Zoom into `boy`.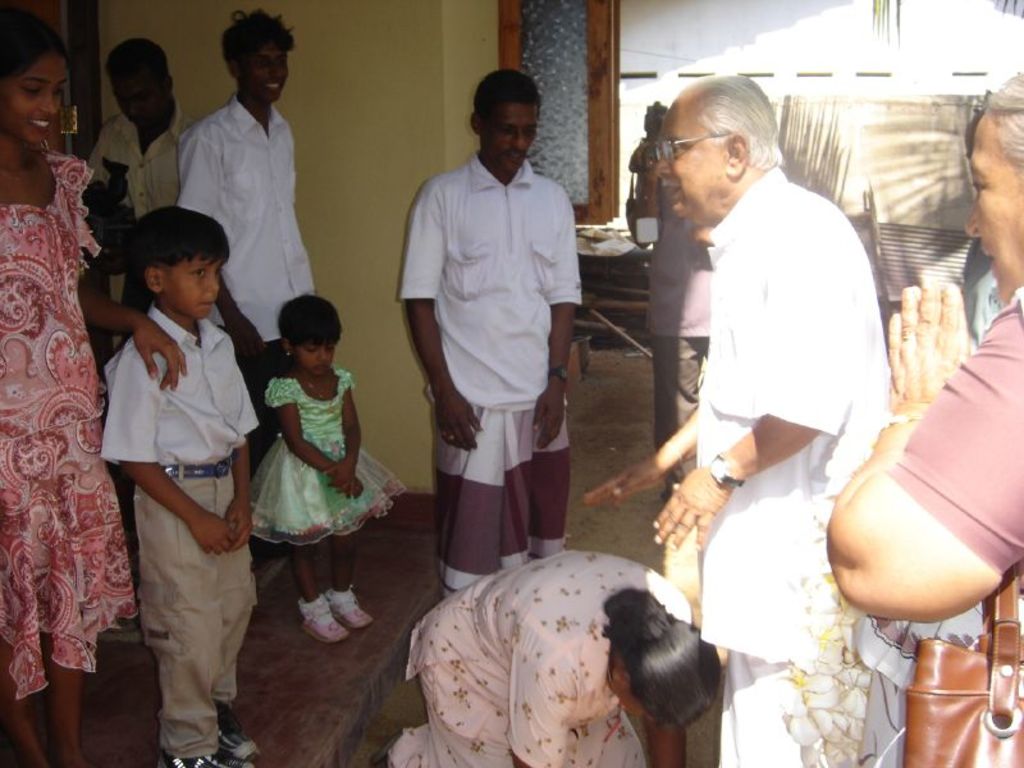
Zoom target: [83,193,264,748].
